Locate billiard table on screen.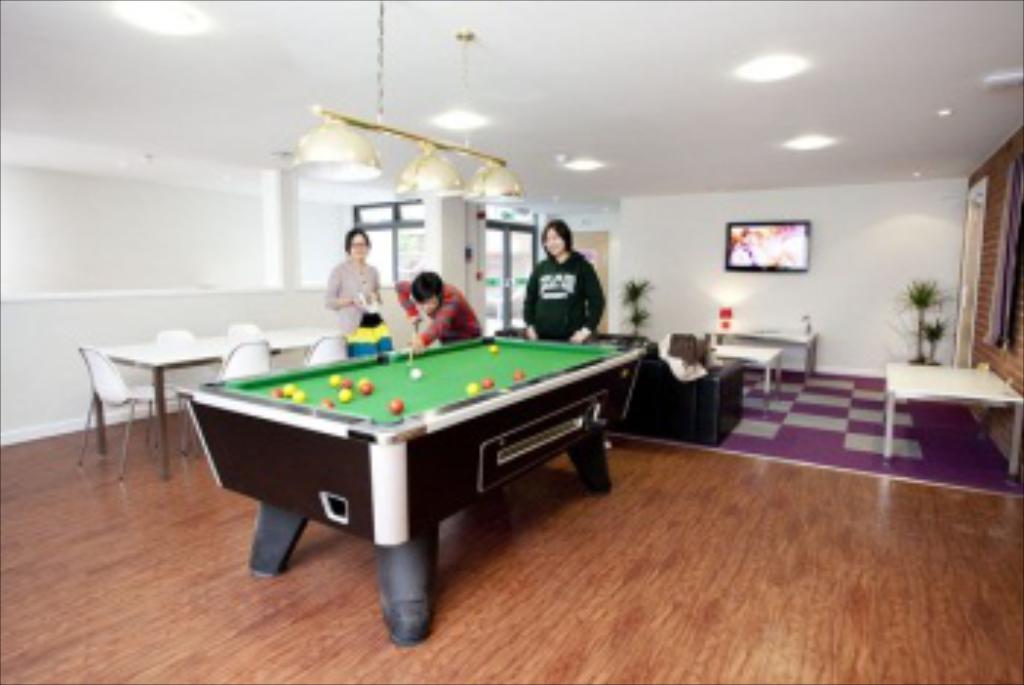
On screen at left=193, top=328, right=655, bottom=644.
